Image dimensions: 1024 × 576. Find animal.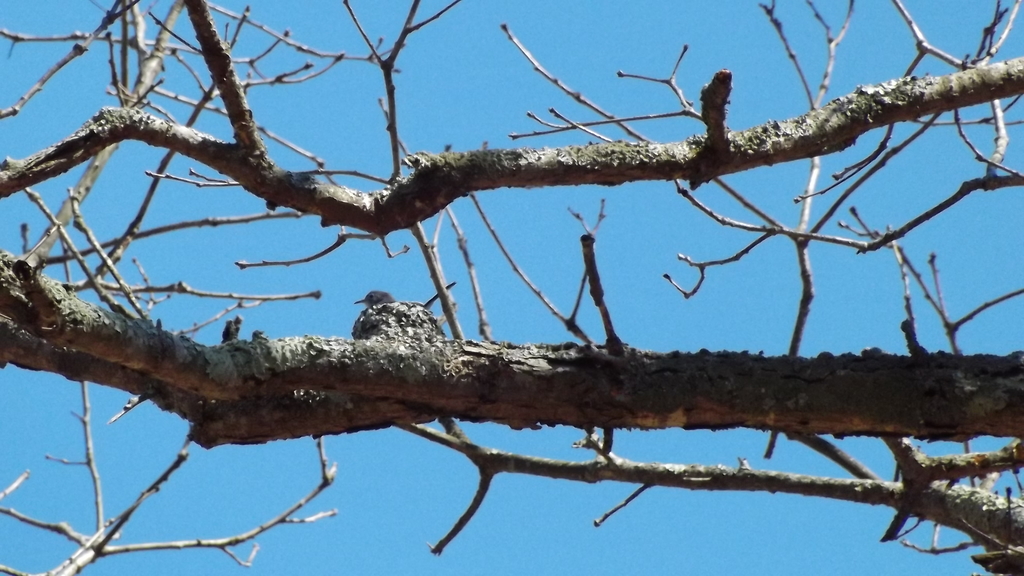
[x1=349, y1=287, x2=444, y2=342].
